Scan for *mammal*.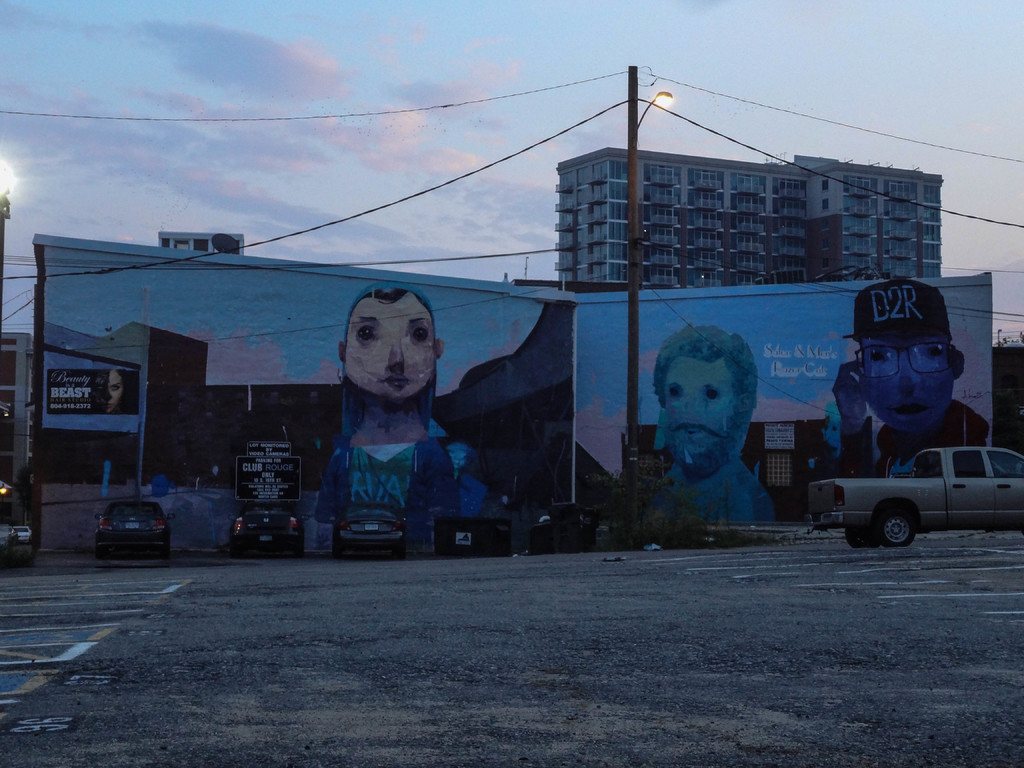
Scan result: 317/248/474/552.
